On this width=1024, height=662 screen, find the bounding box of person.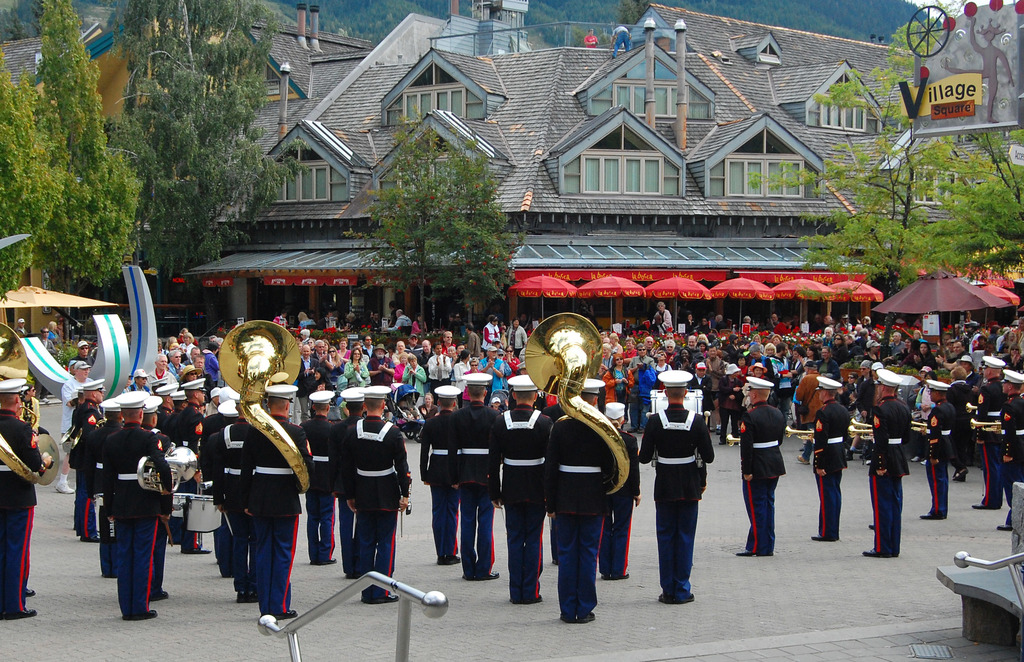
Bounding box: region(416, 391, 440, 421).
